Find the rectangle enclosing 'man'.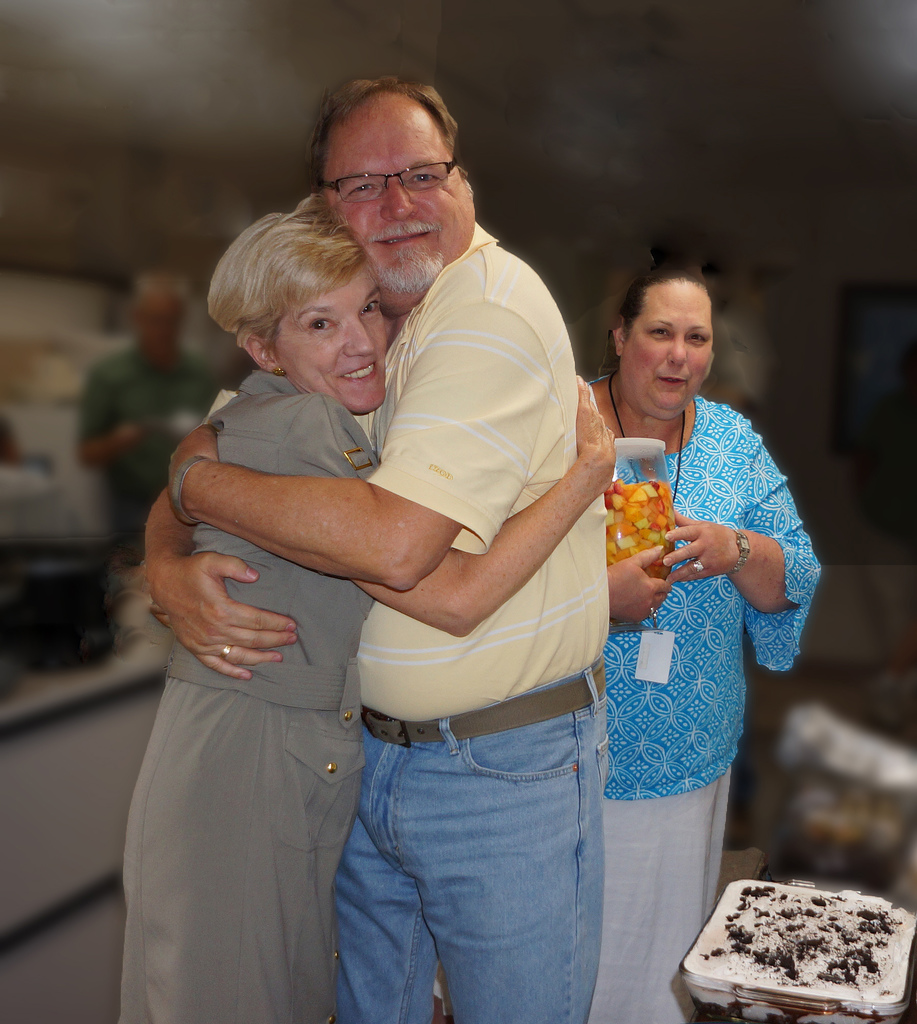
region(138, 76, 625, 1023).
